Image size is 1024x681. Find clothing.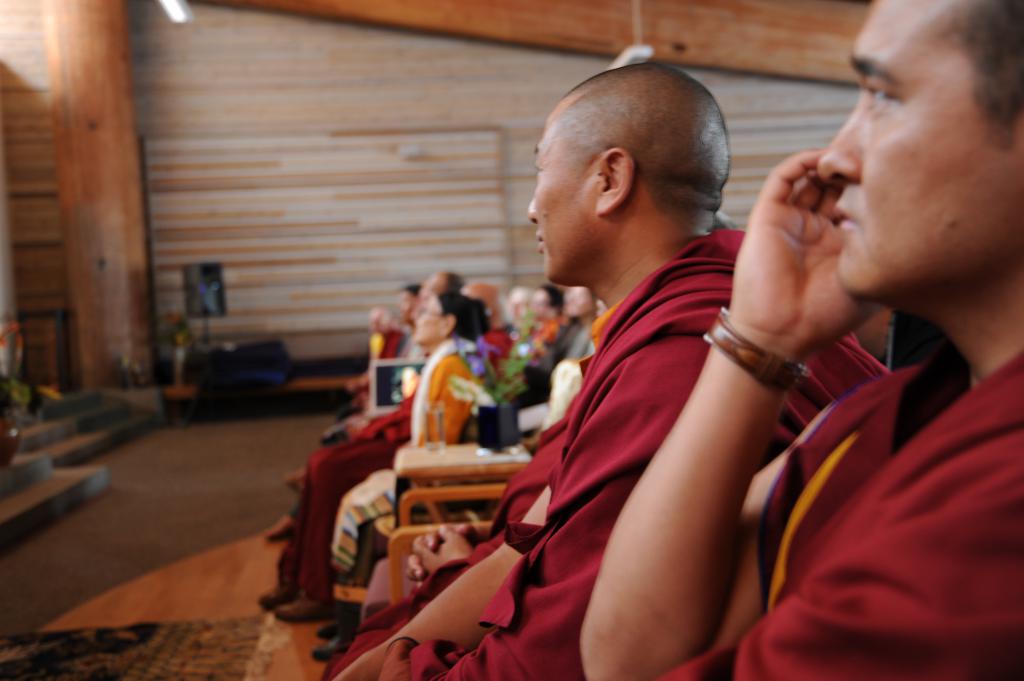
(left=353, top=209, right=915, bottom=680).
